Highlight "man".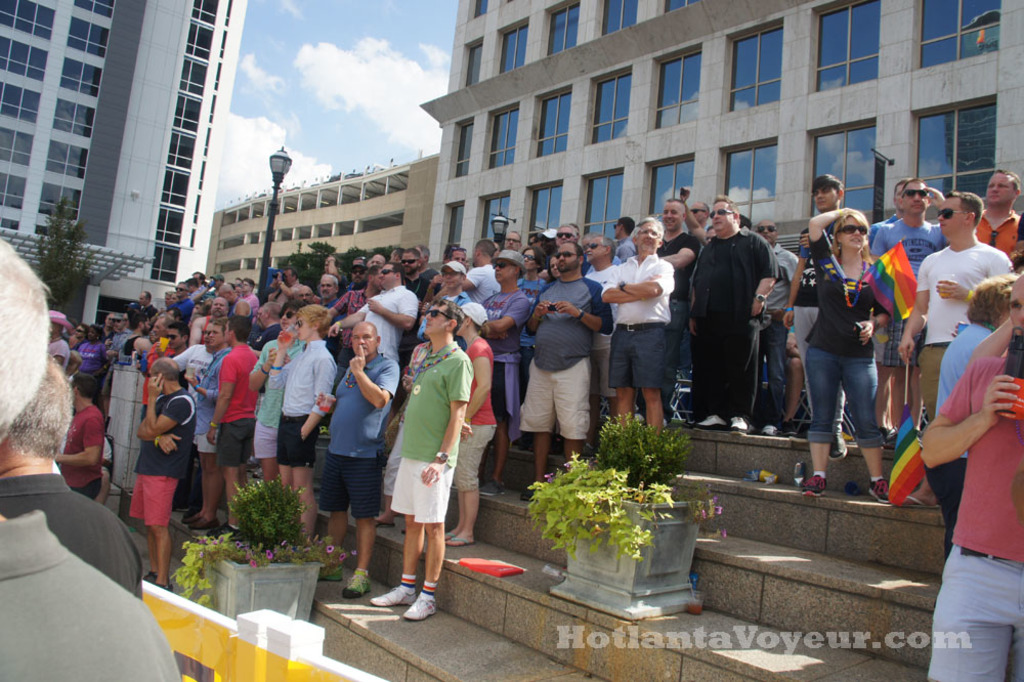
Highlighted region: BBox(593, 216, 677, 440).
